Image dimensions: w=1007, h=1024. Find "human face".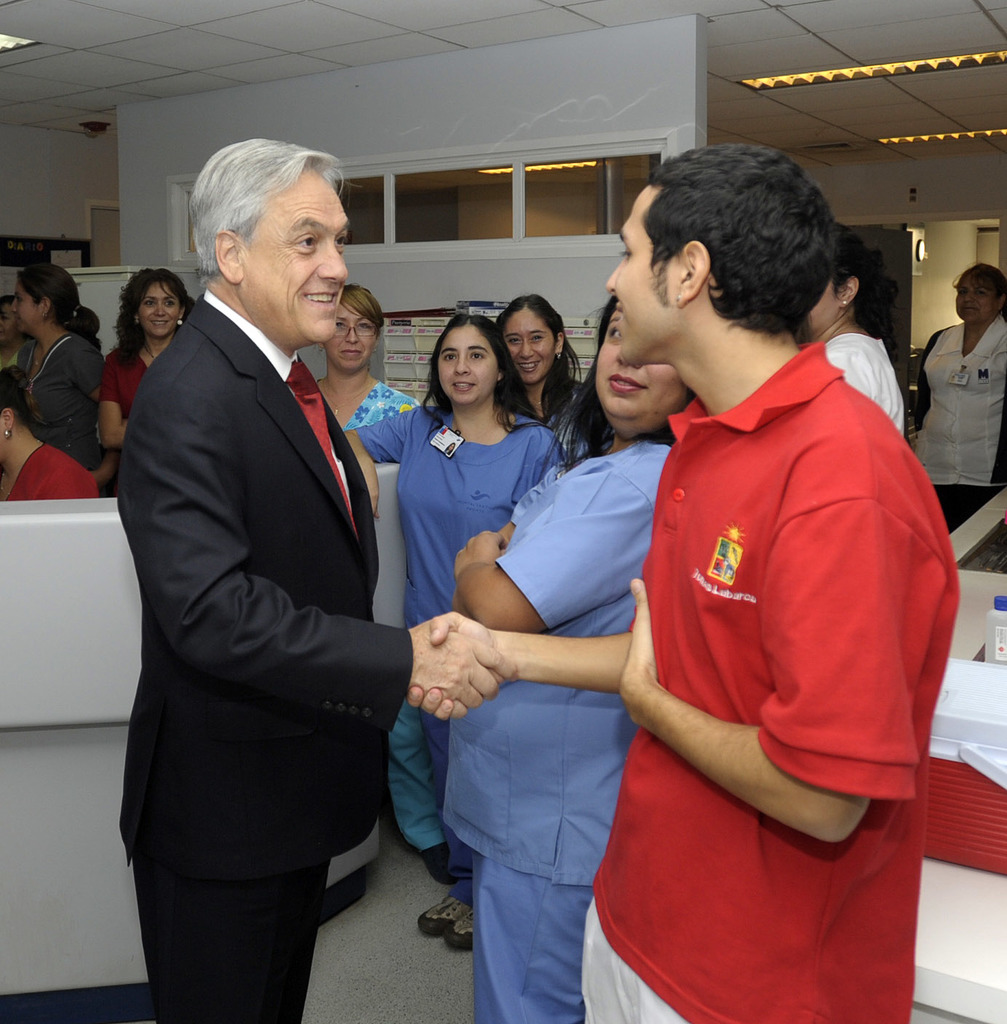
329 303 373 367.
